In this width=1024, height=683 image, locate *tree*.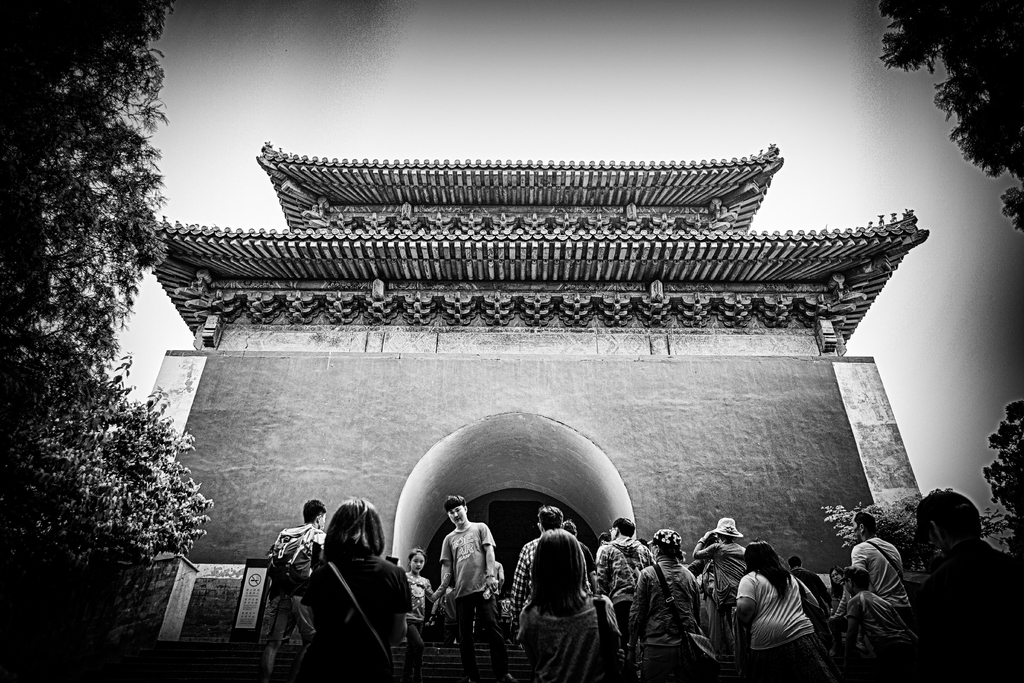
Bounding box: (x1=0, y1=0, x2=223, y2=650).
